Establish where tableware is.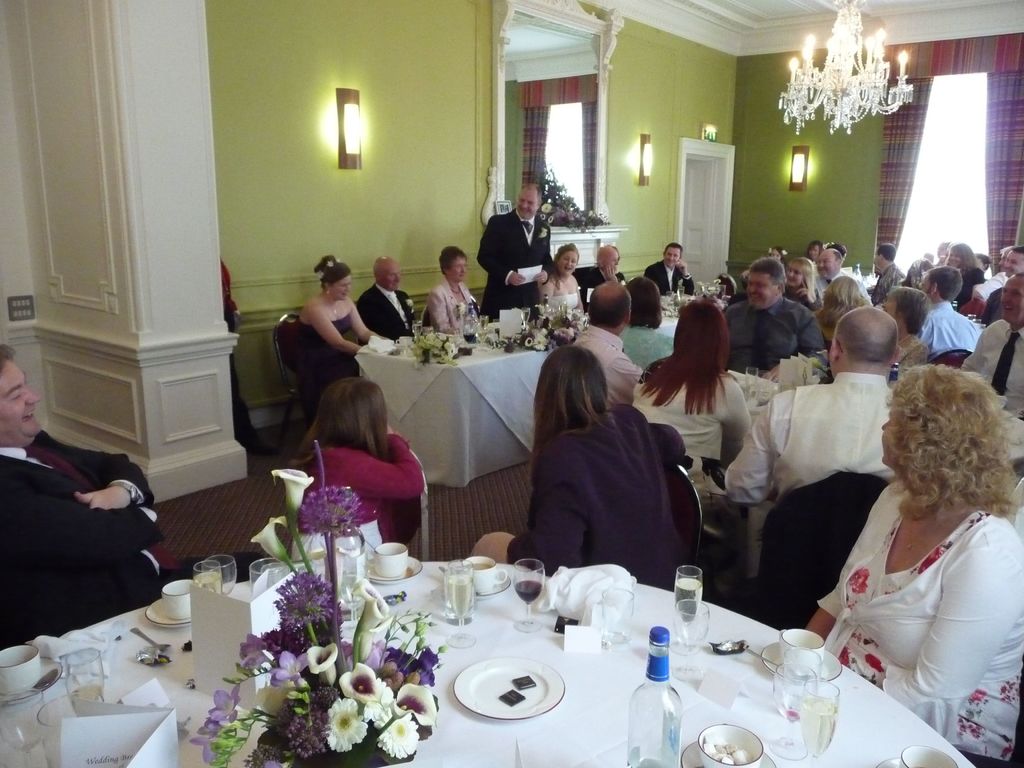
Established at 882/758/904/767.
